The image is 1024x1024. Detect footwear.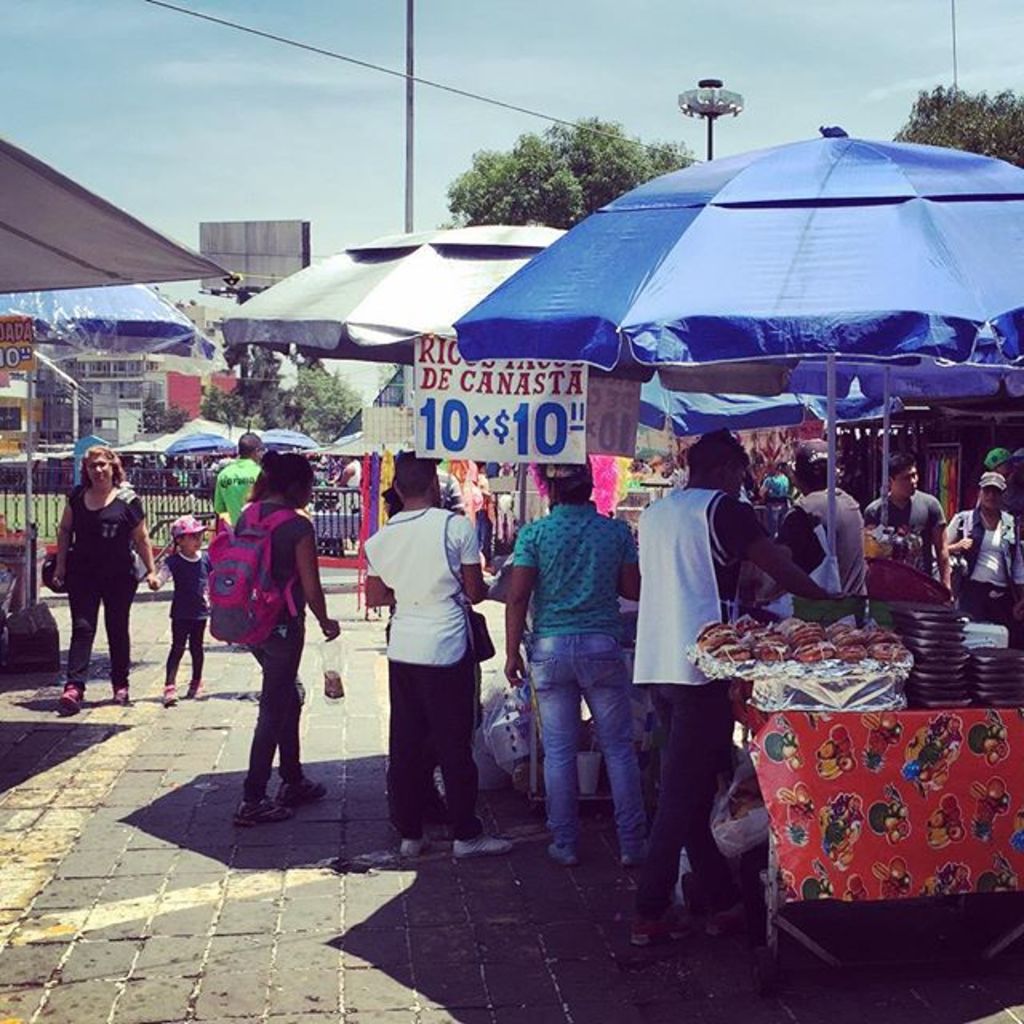
Detection: {"left": 630, "top": 899, "right": 704, "bottom": 954}.
